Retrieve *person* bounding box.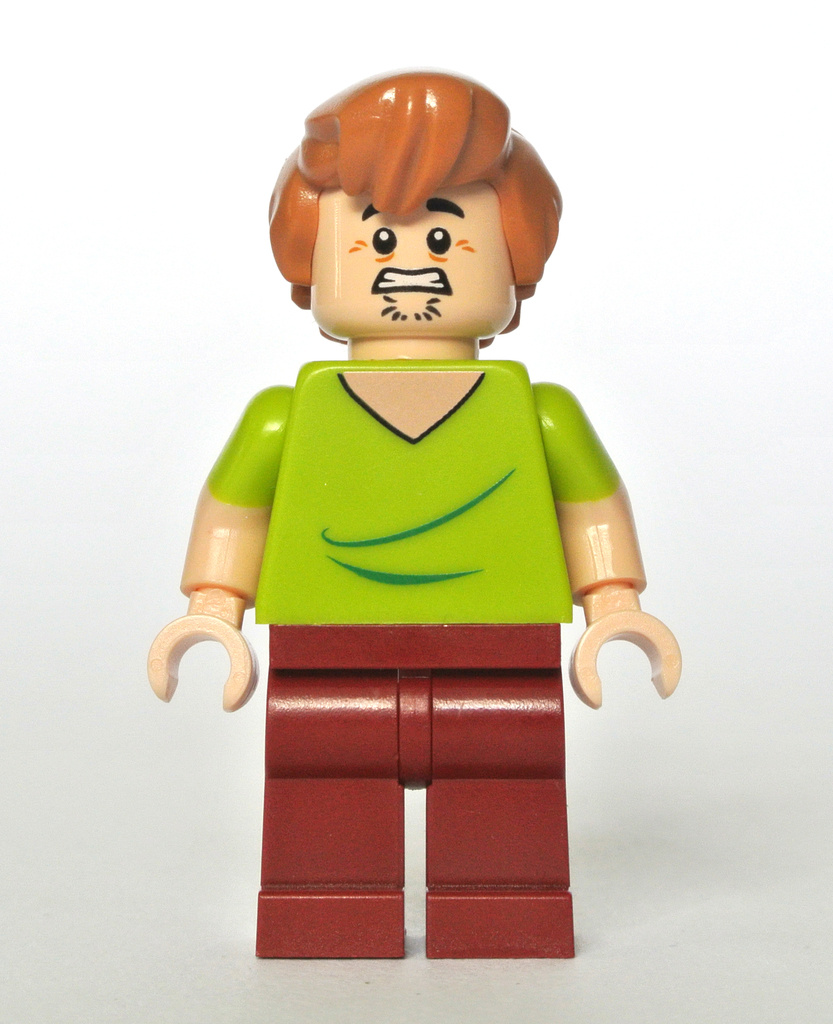
Bounding box: rect(164, 16, 681, 938).
